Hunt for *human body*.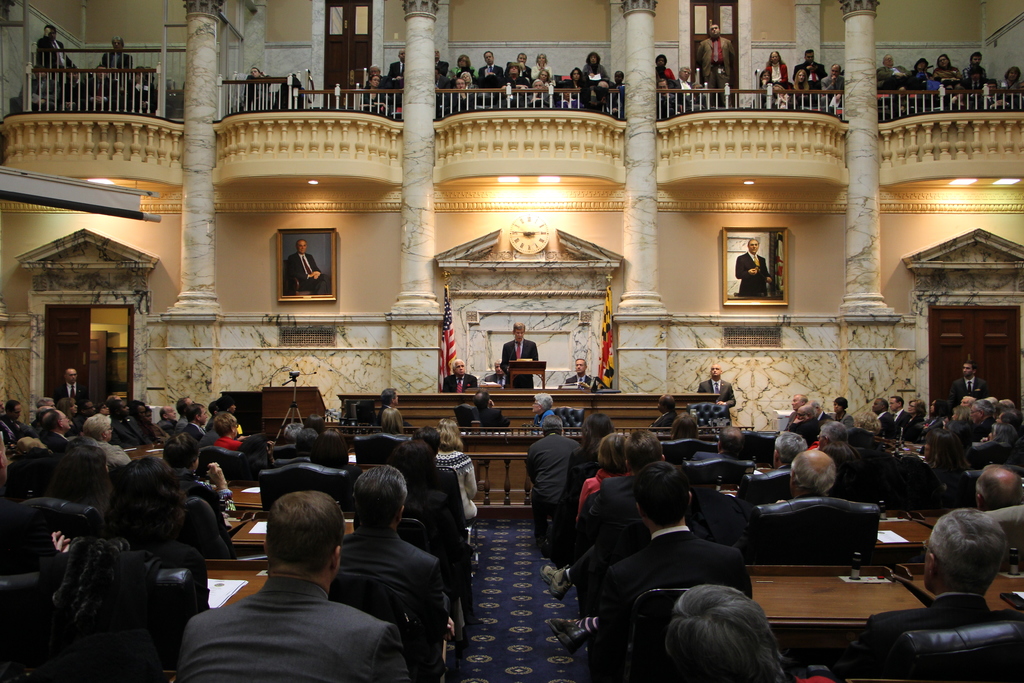
Hunted down at bbox(376, 405, 413, 427).
